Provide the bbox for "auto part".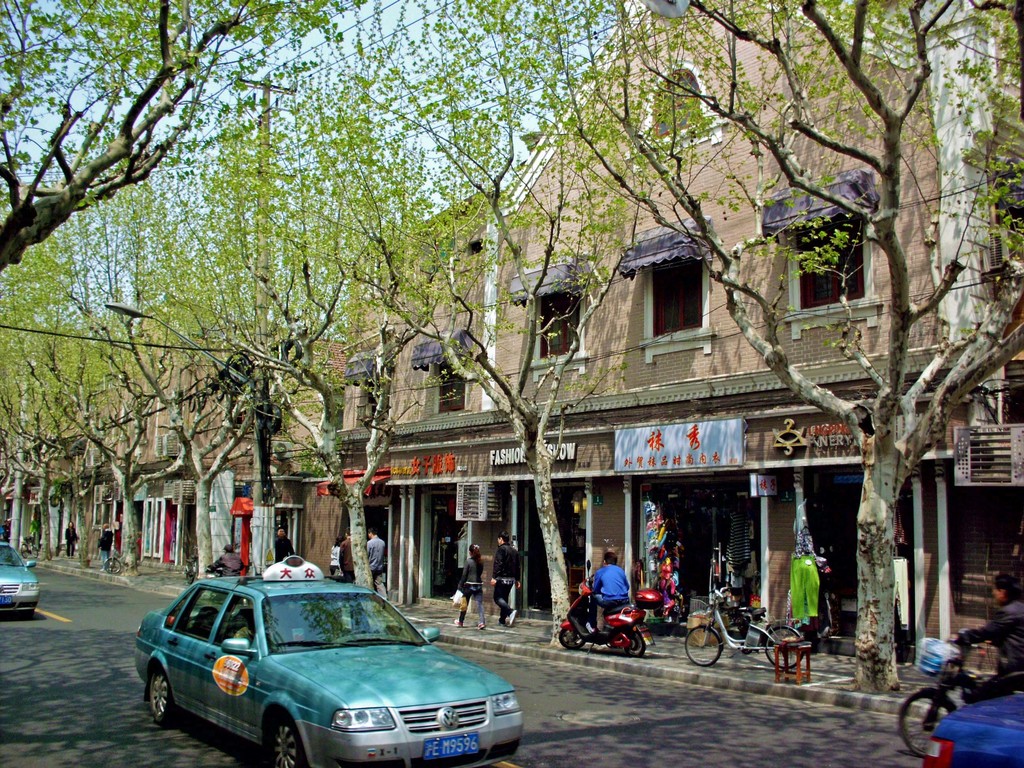
(155, 580, 241, 707).
